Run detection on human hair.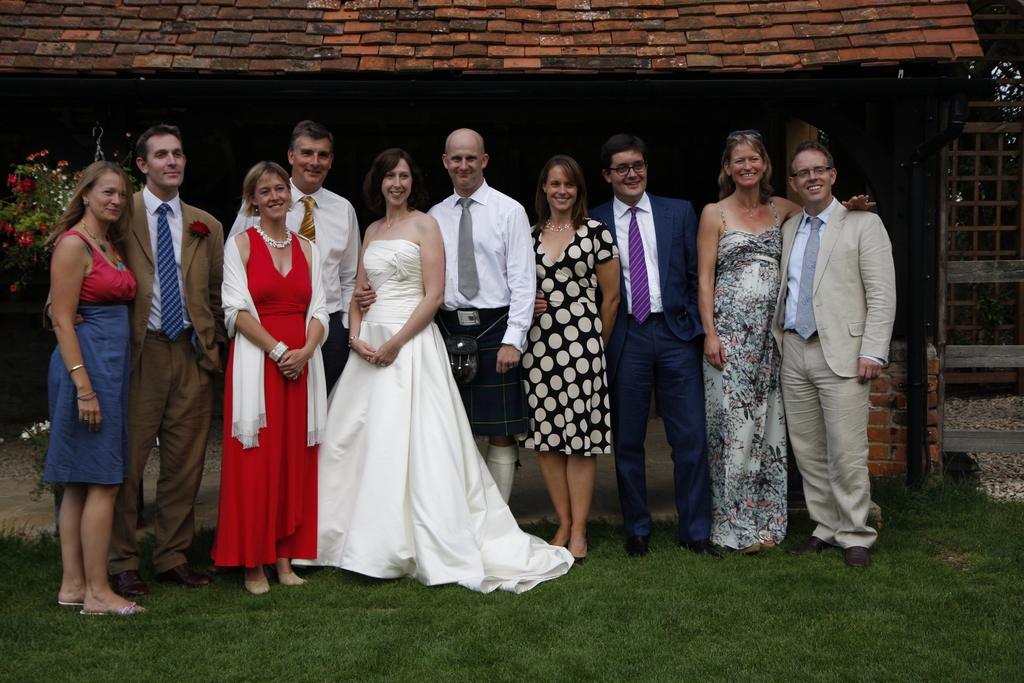
Result: left=598, top=131, right=648, bottom=169.
